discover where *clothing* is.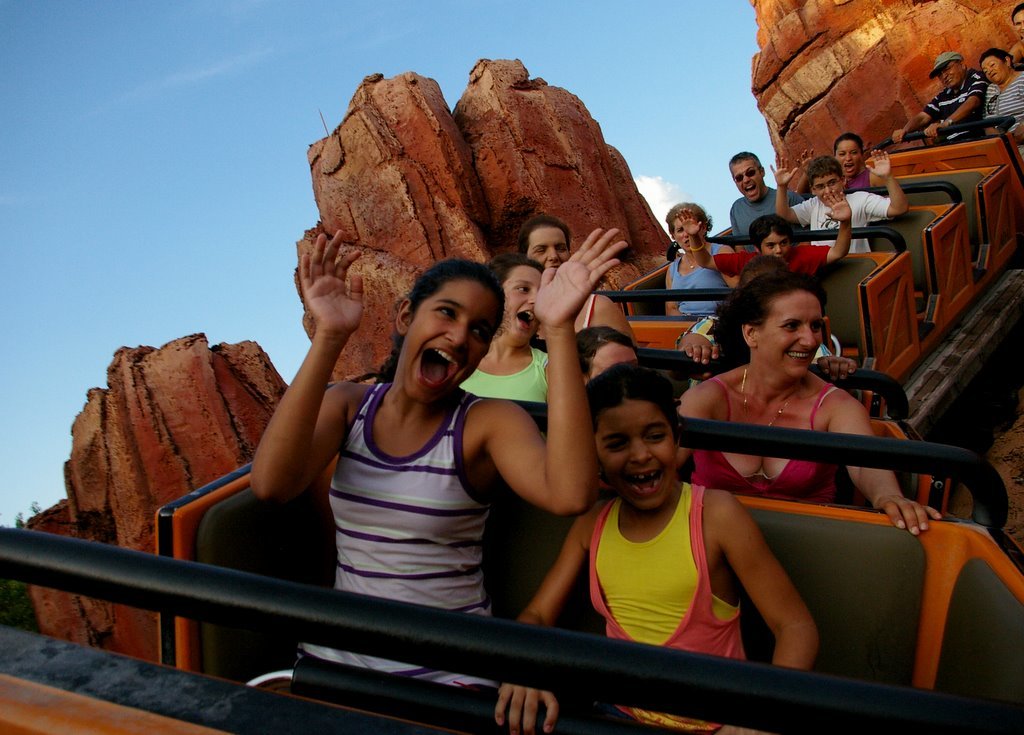
Discovered at left=302, top=383, right=510, bottom=689.
